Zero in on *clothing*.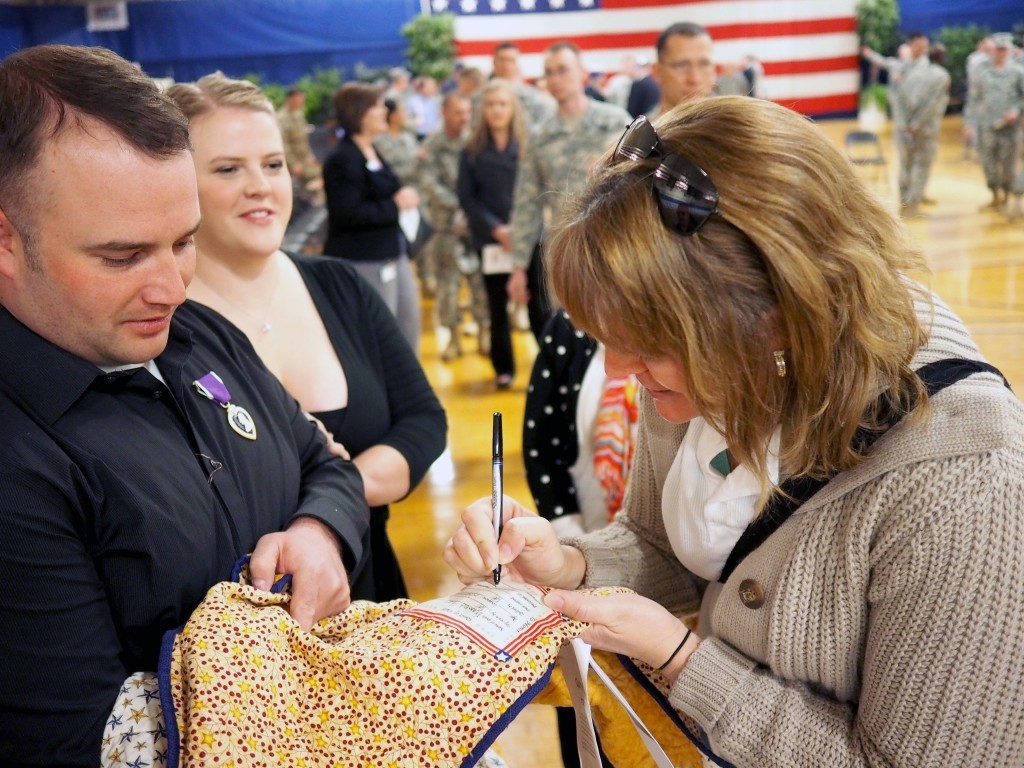
Zeroed in: BBox(966, 55, 1023, 189).
